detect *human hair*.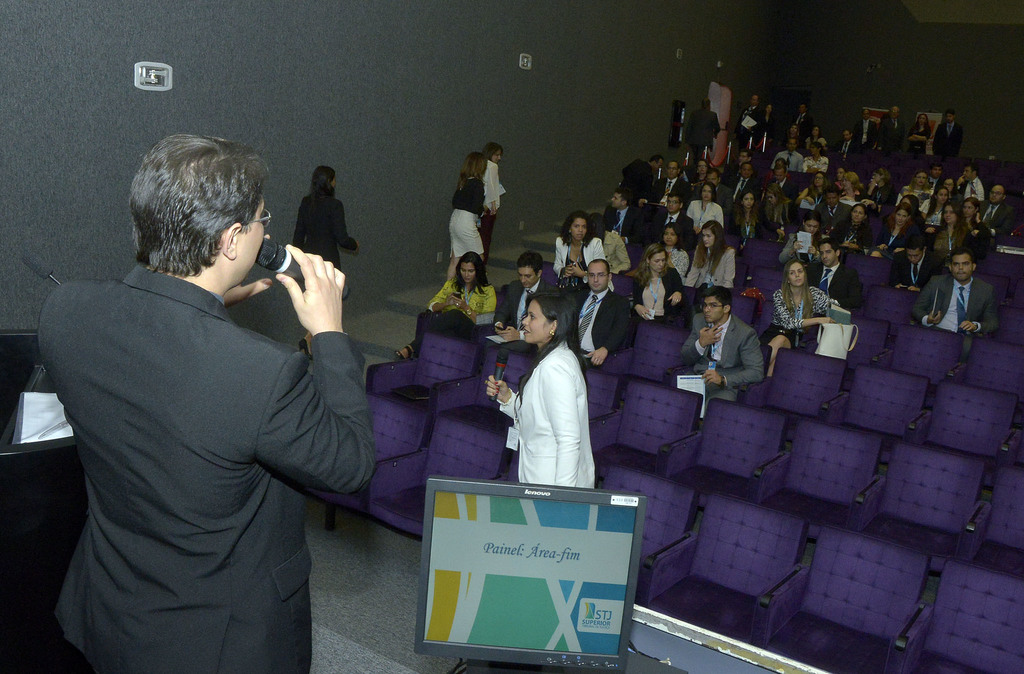
Detected at 782, 253, 812, 307.
